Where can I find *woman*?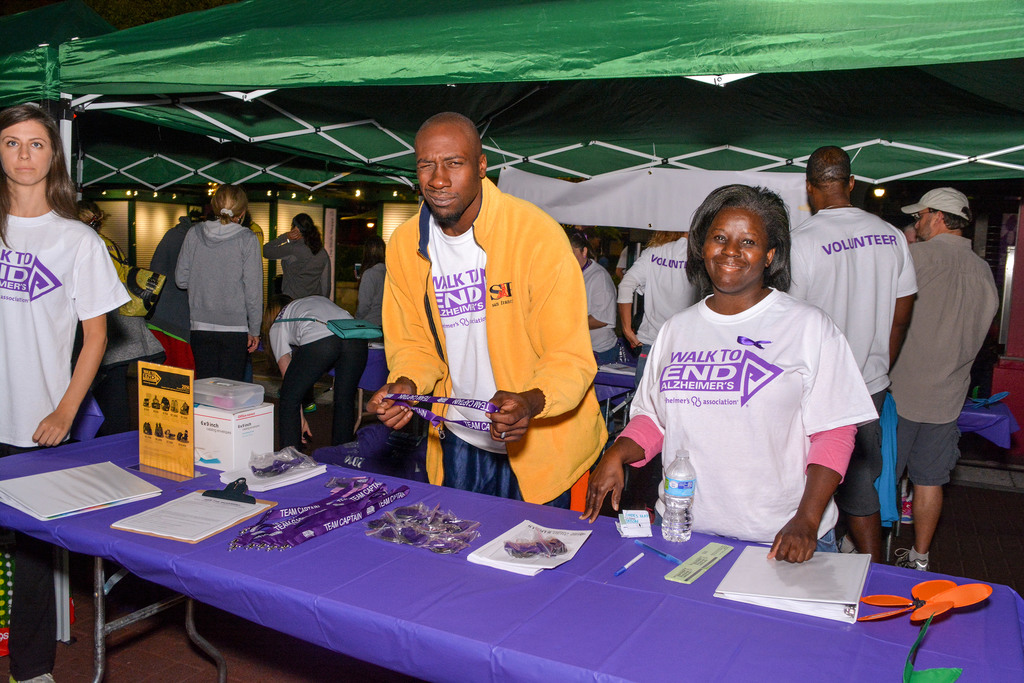
You can find it at box(0, 102, 135, 682).
